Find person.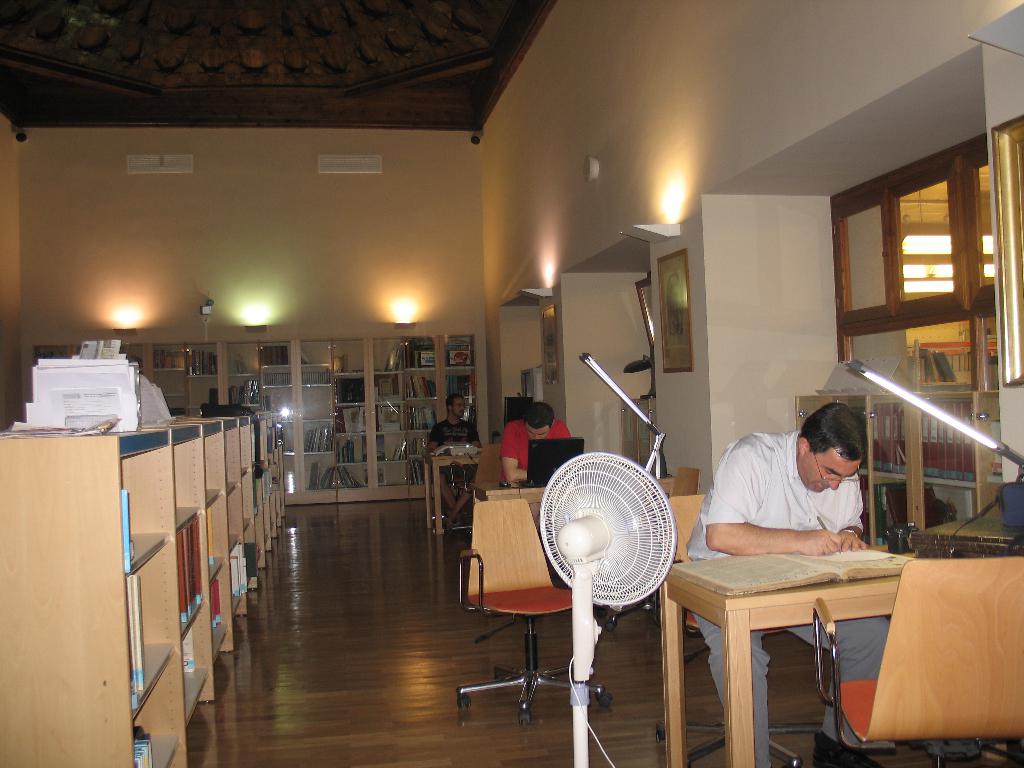
region(424, 387, 485, 527).
